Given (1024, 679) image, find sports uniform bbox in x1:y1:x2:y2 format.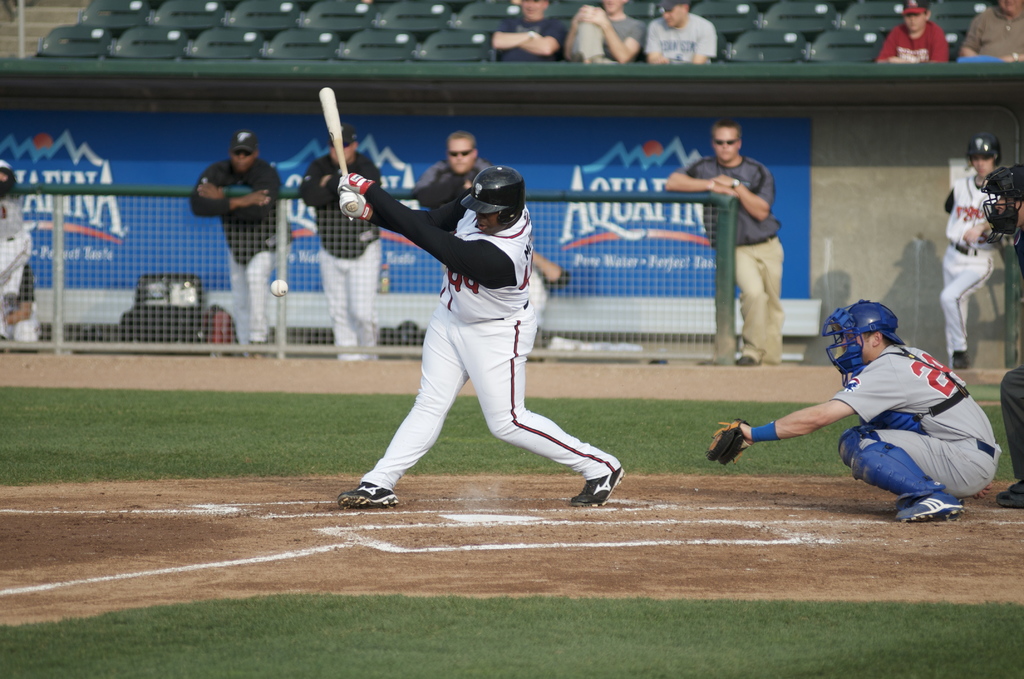
190:155:289:347.
